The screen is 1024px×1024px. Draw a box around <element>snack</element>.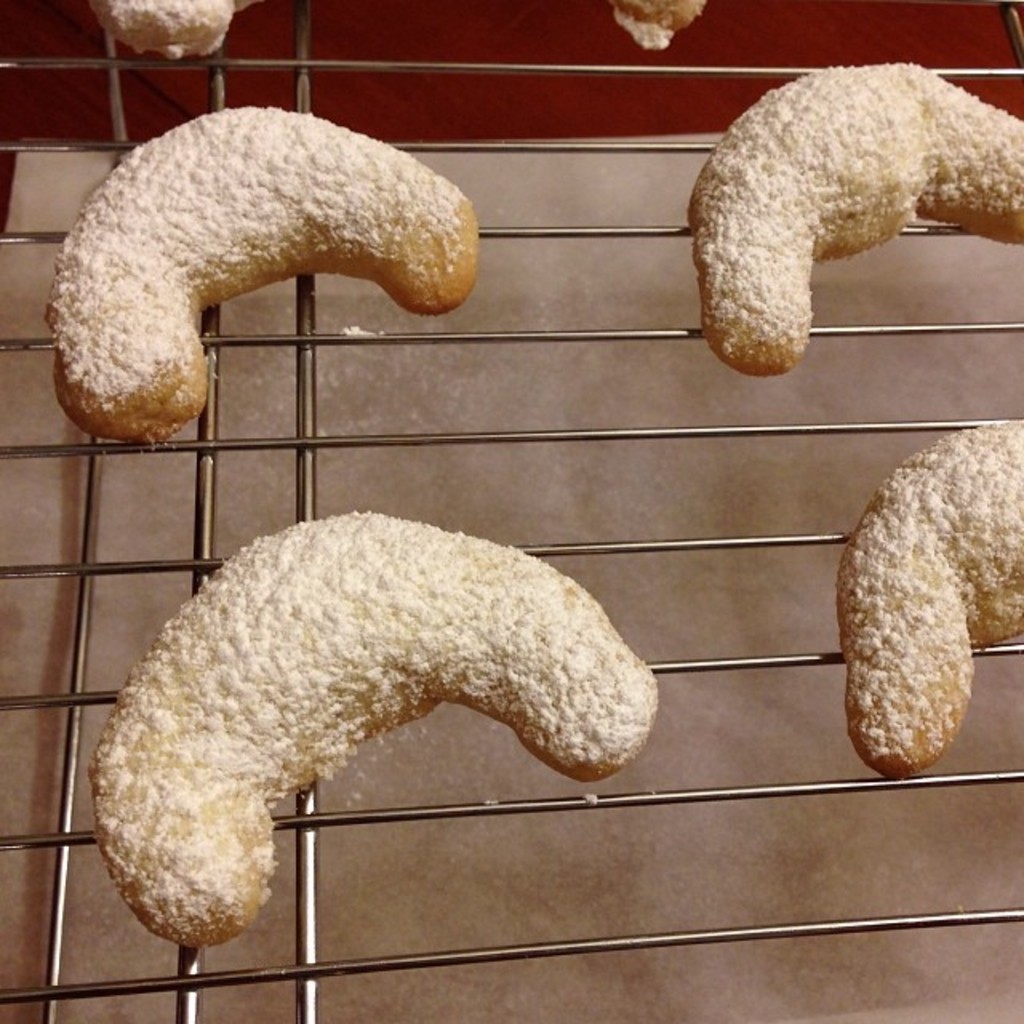
693:54:1022:381.
